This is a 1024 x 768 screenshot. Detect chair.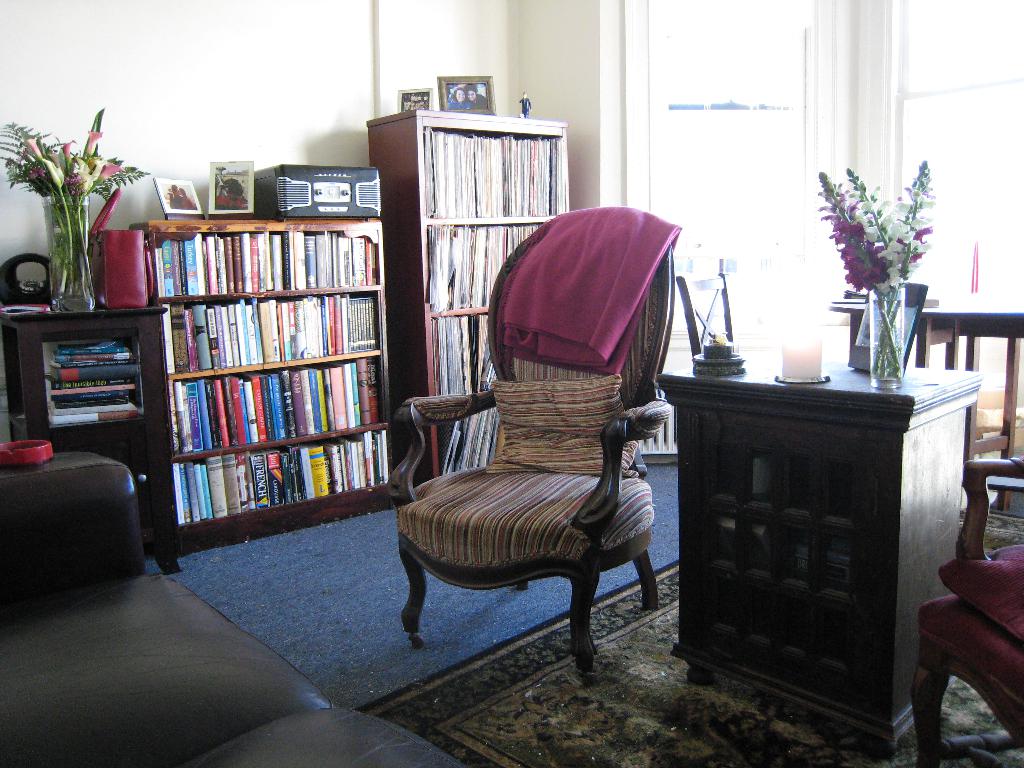
(386, 201, 673, 682).
